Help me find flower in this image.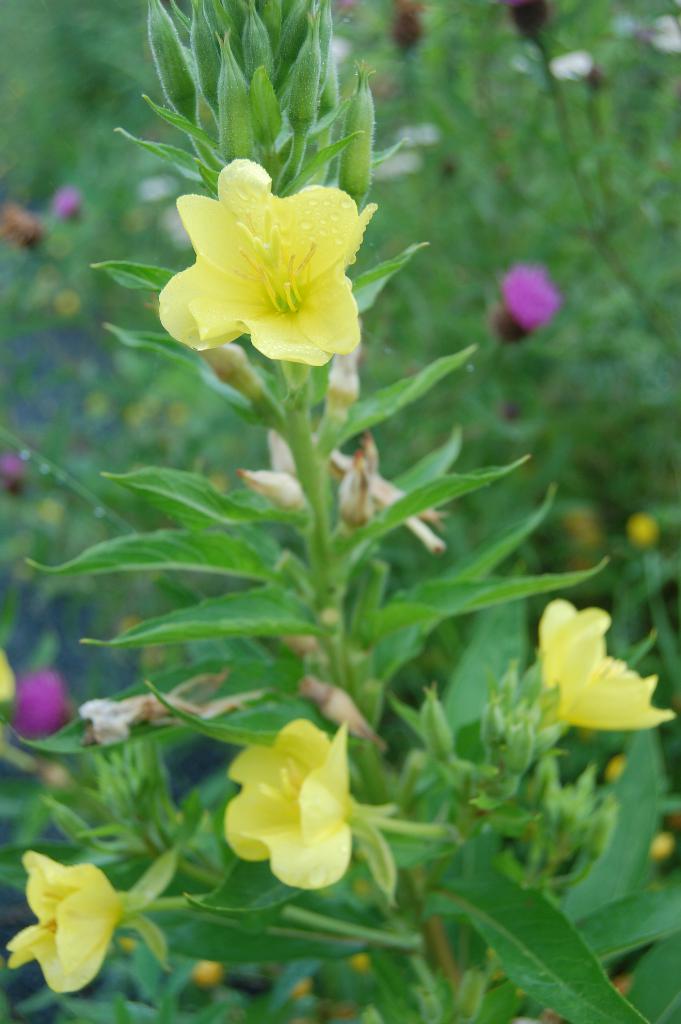
Found it: crop(193, 344, 277, 406).
